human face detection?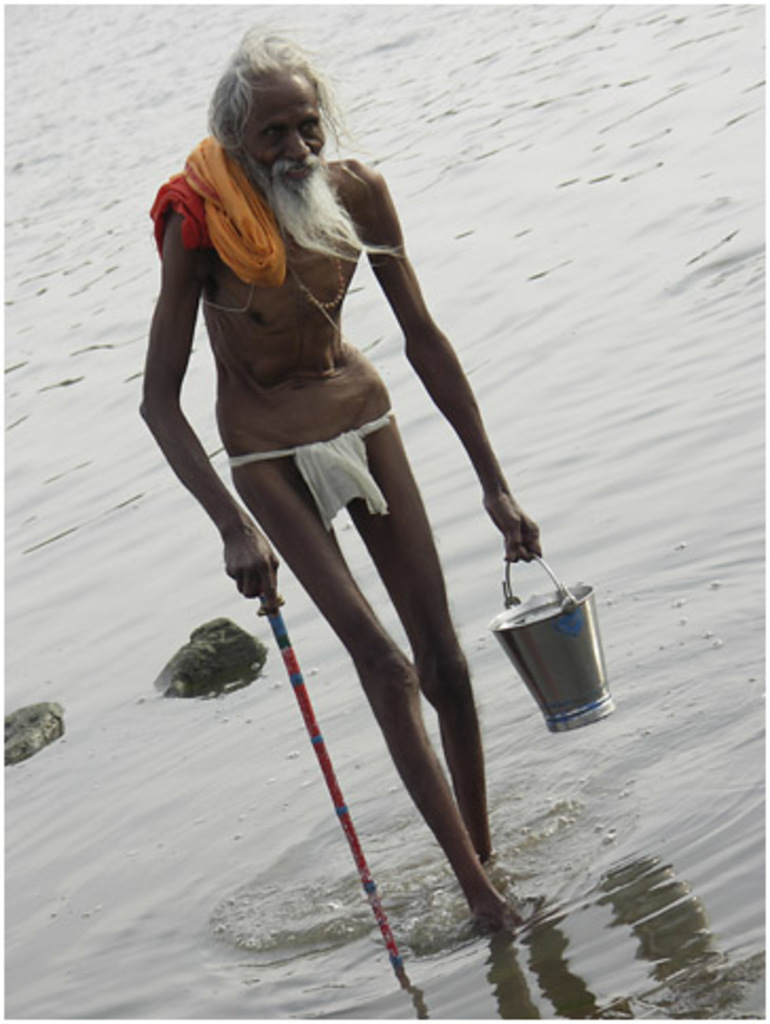
box=[239, 72, 328, 188]
